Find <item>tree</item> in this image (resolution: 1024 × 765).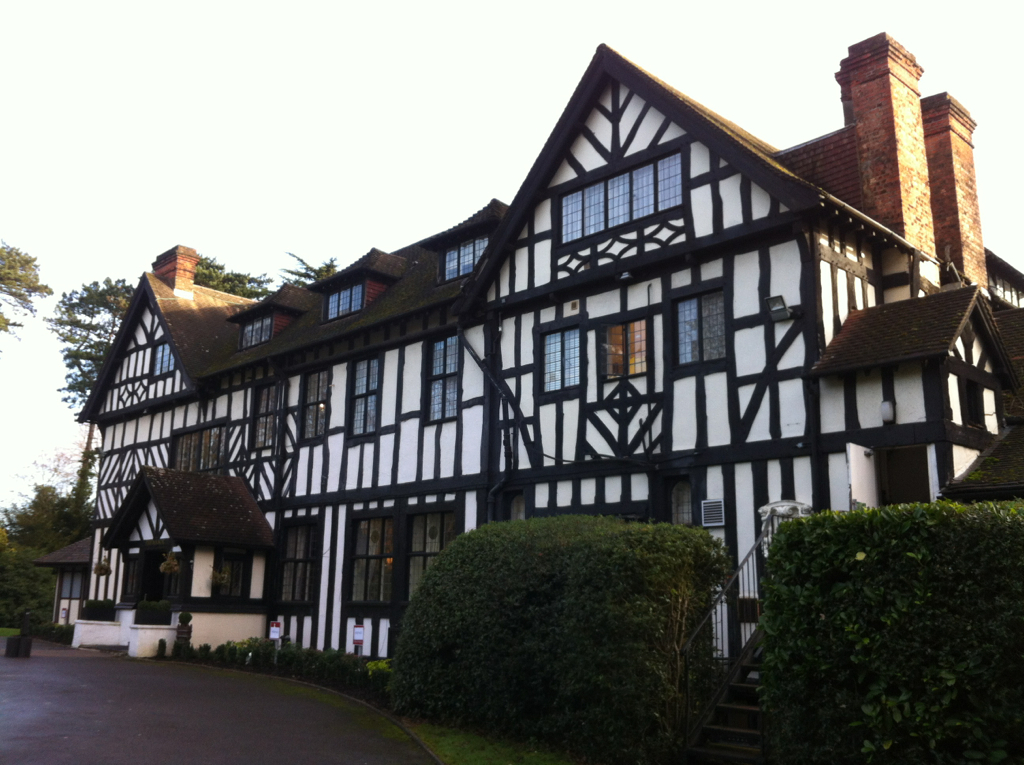
(49,253,340,420).
